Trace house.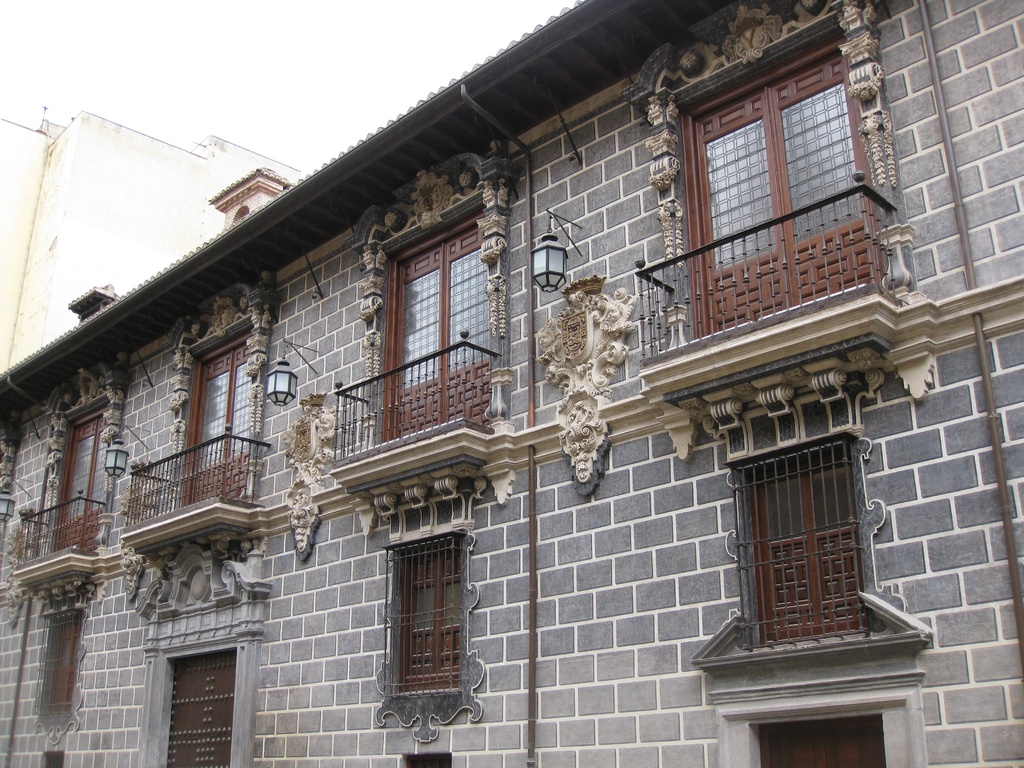
Traced to pyautogui.locateOnScreen(27, 8, 1002, 767).
